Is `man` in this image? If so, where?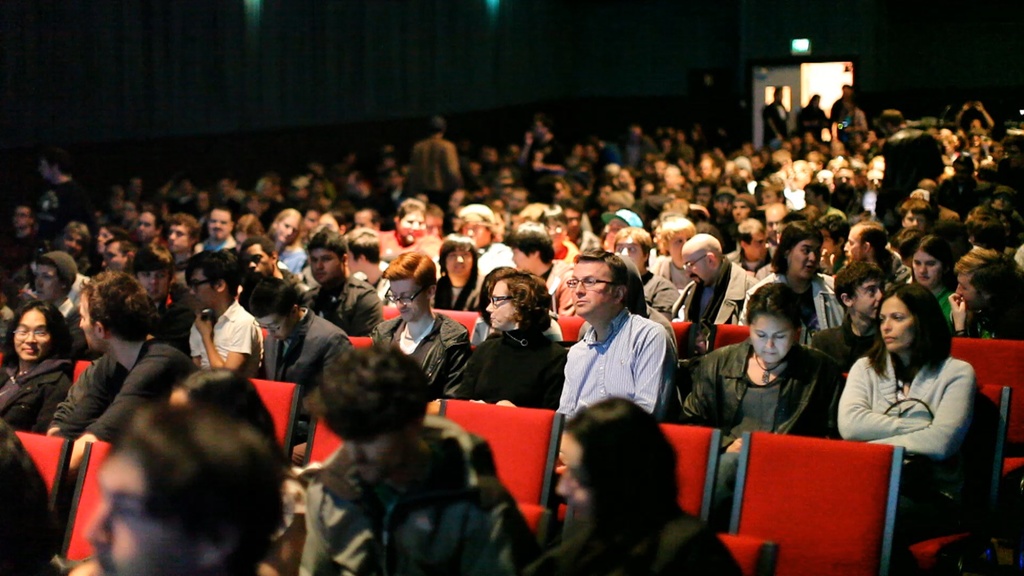
Yes, at bbox=[365, 247, 476, 403].
